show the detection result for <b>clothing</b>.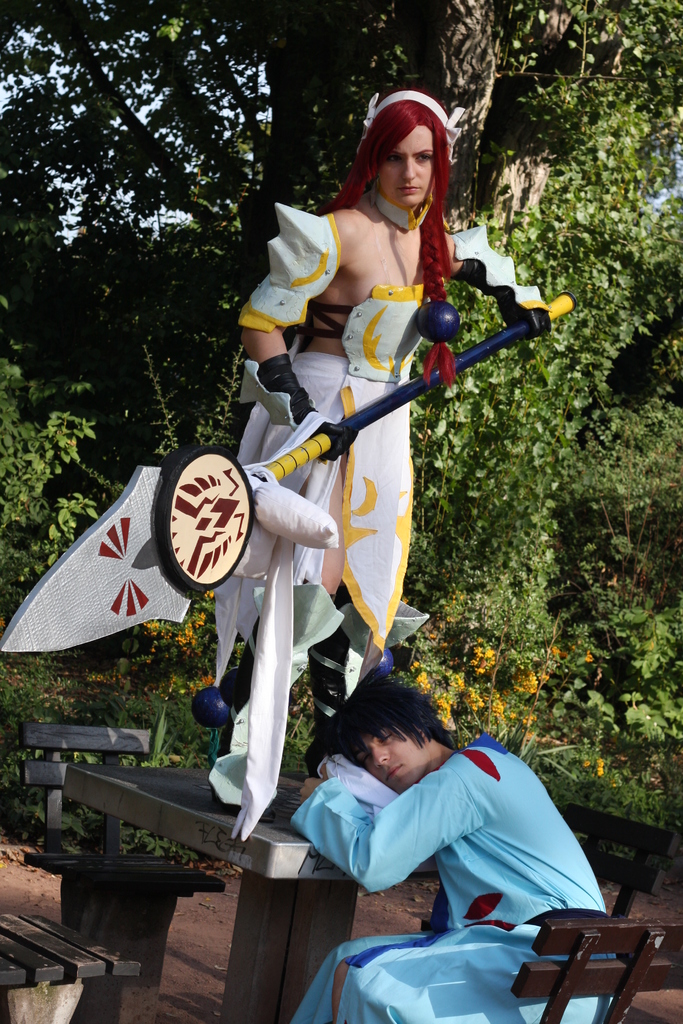
pyautogui.locateOnScreen(181, 198, 523, 835).
